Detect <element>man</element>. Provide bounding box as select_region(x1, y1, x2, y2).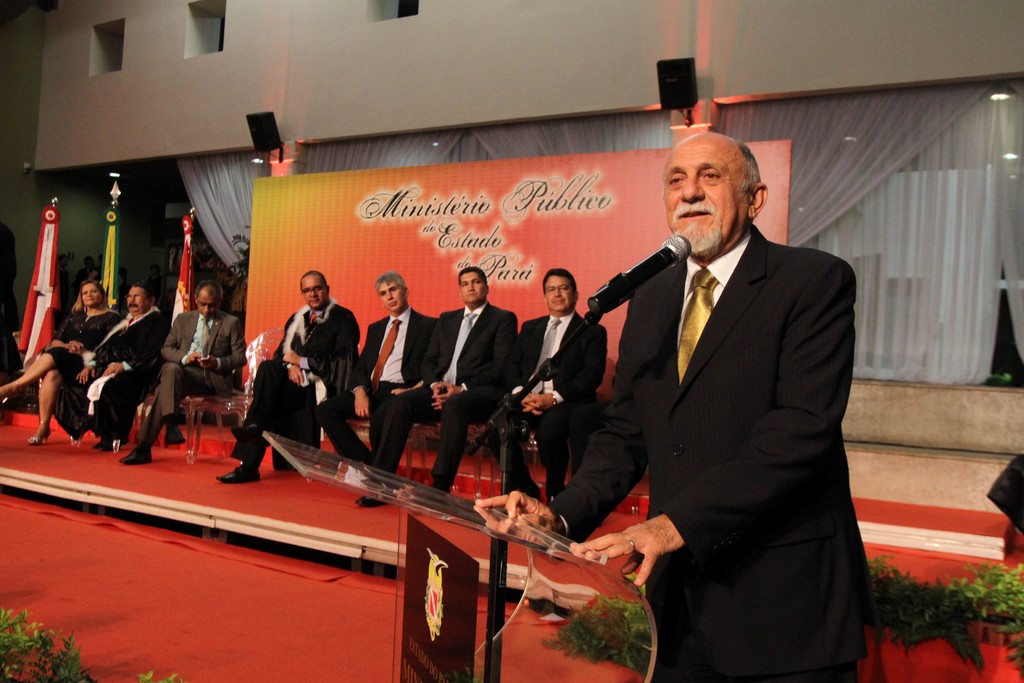
select_region(120, 281, 249, 461).
